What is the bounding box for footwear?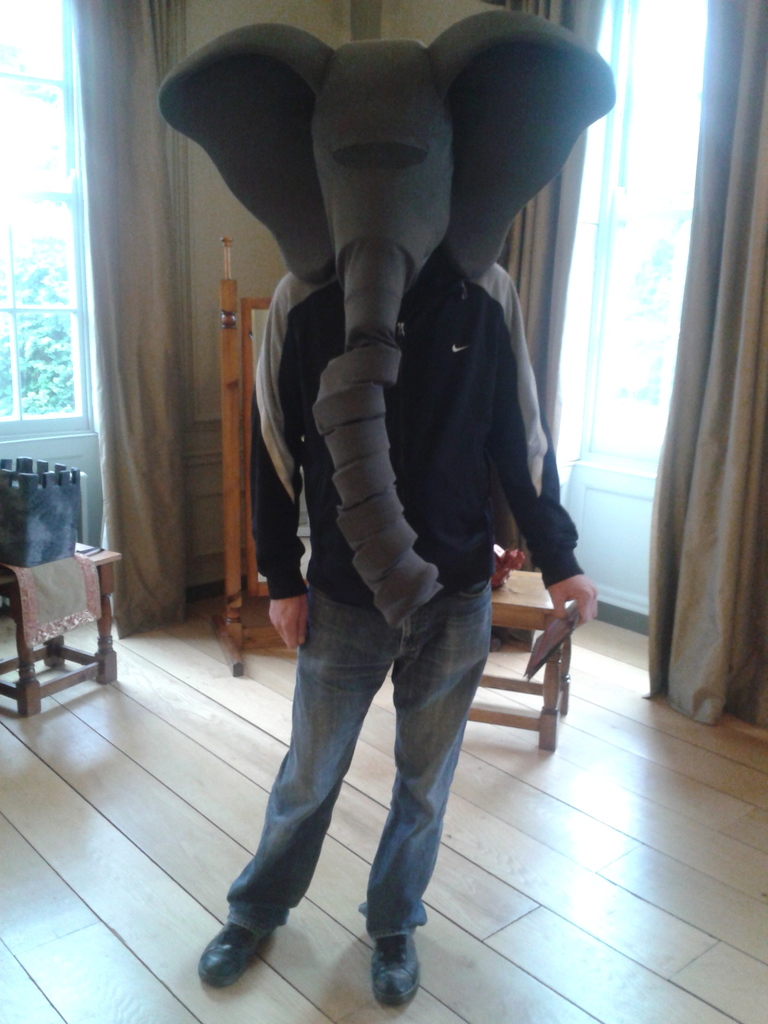
[x1=363, y1=933, x2=426, y2=1022].
